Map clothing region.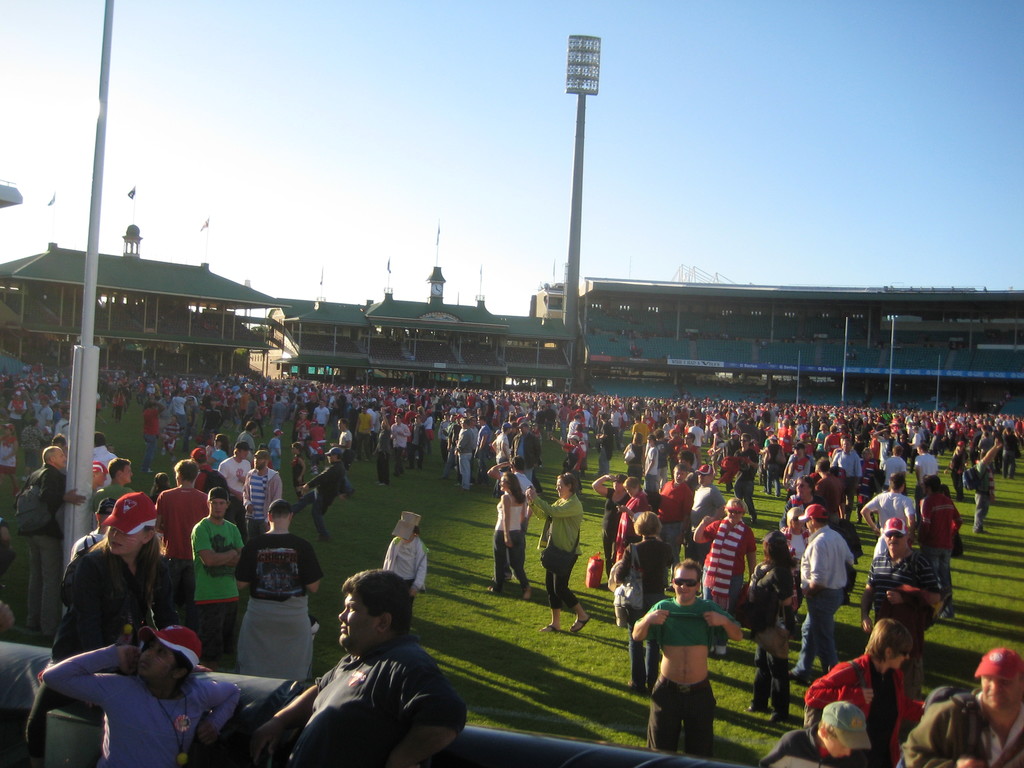
Mapped to bbox=(898, 689, 1023, 767).
